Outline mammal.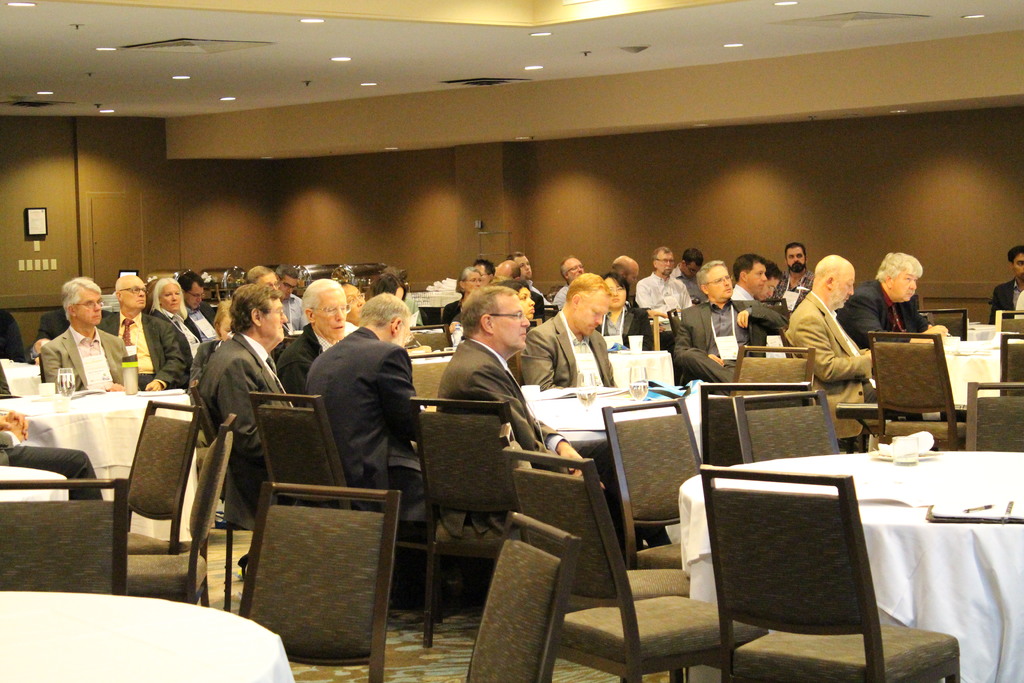
Outline: left=673, top=257, right=788, bottom=397.
